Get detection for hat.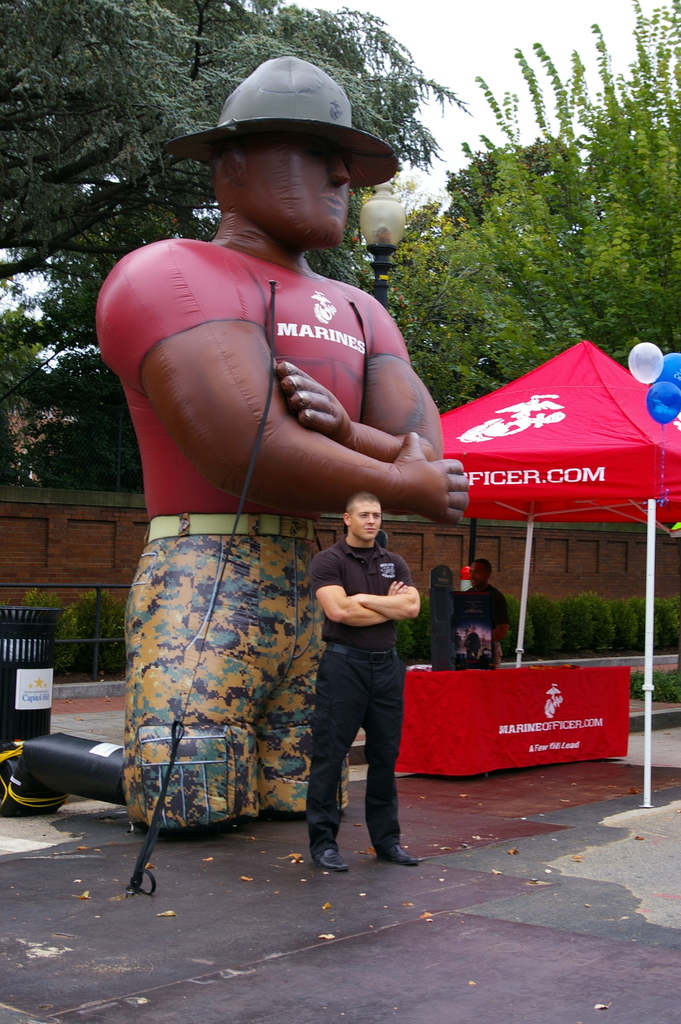
Detection: (x1=166, y1=58, x2=397, y2=187).
